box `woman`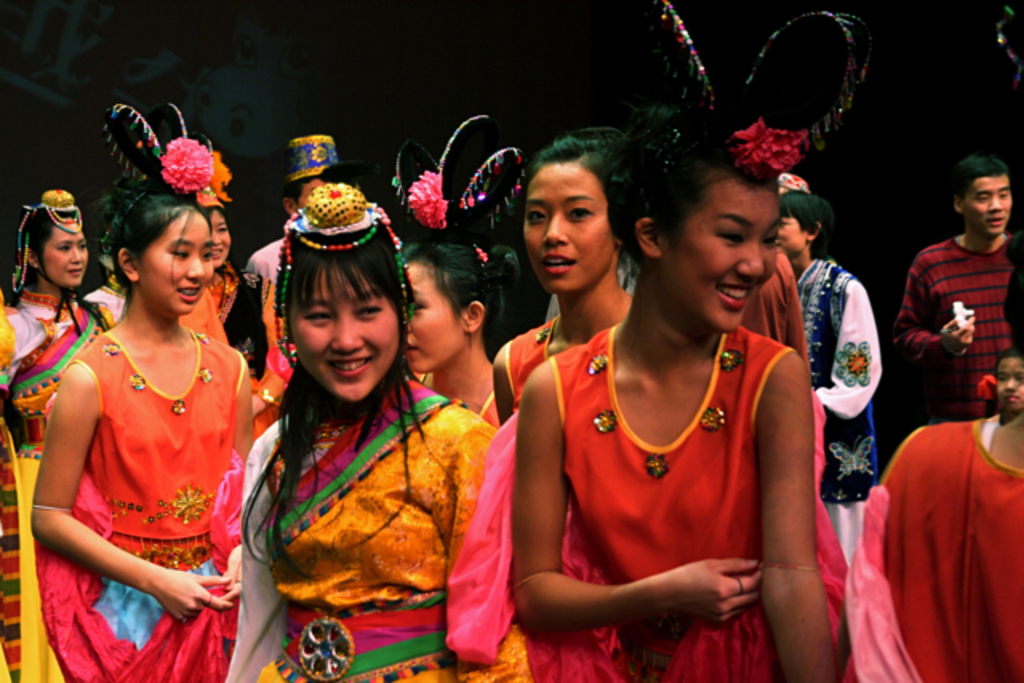
(846, 250, 1022, 681)
